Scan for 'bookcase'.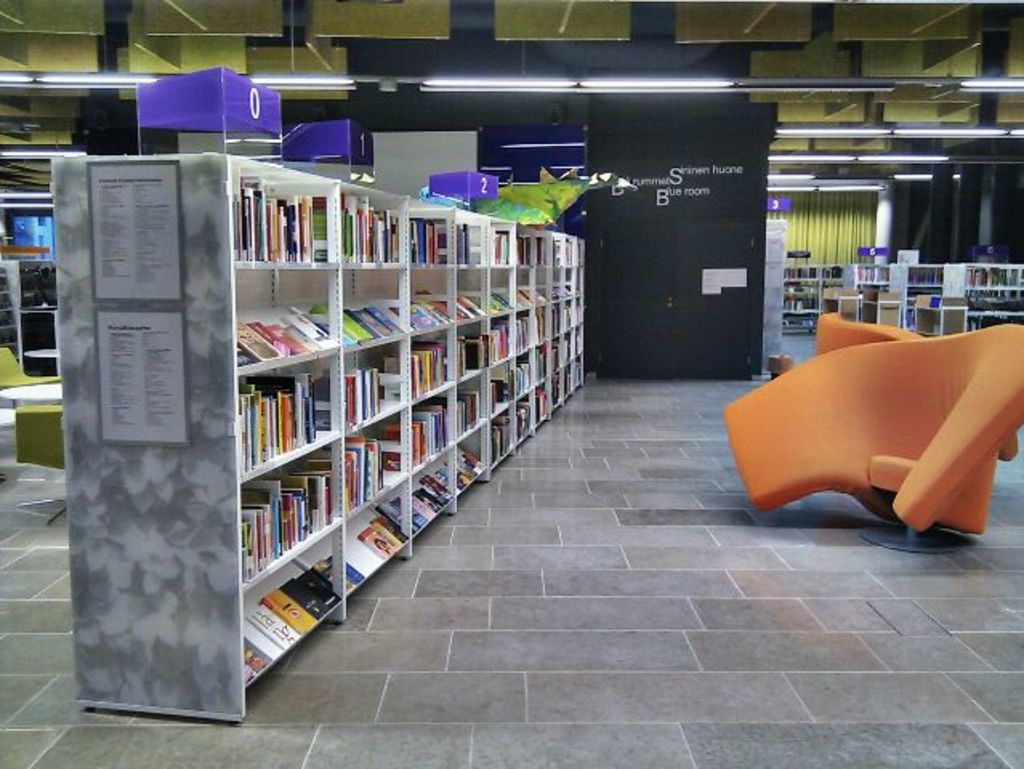
Scan result: bbox=[46, 147, 585, 727].
